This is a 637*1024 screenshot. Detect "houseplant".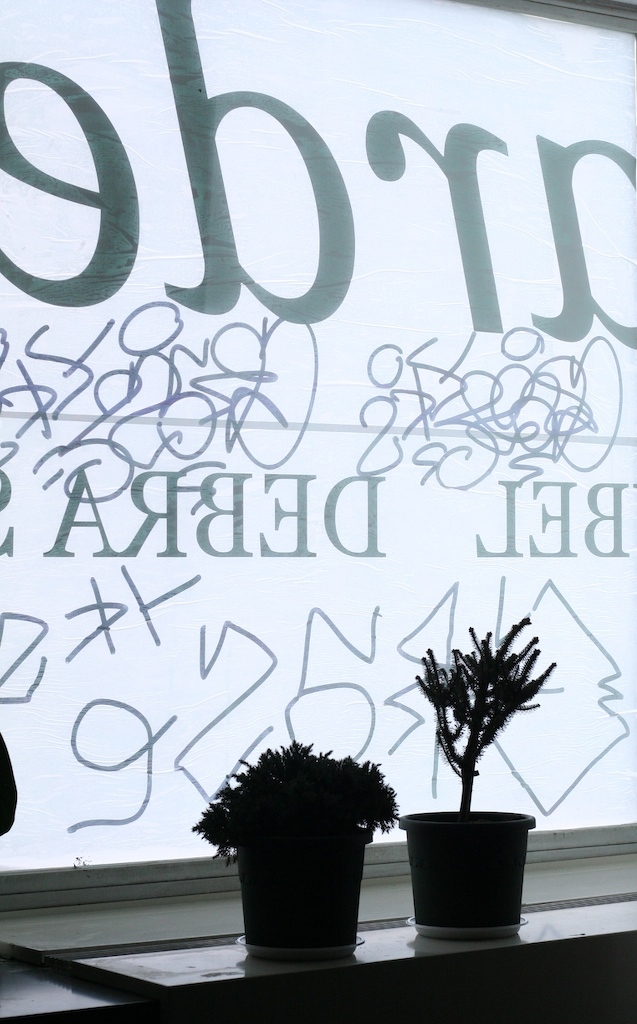
[394,611,562,941].
